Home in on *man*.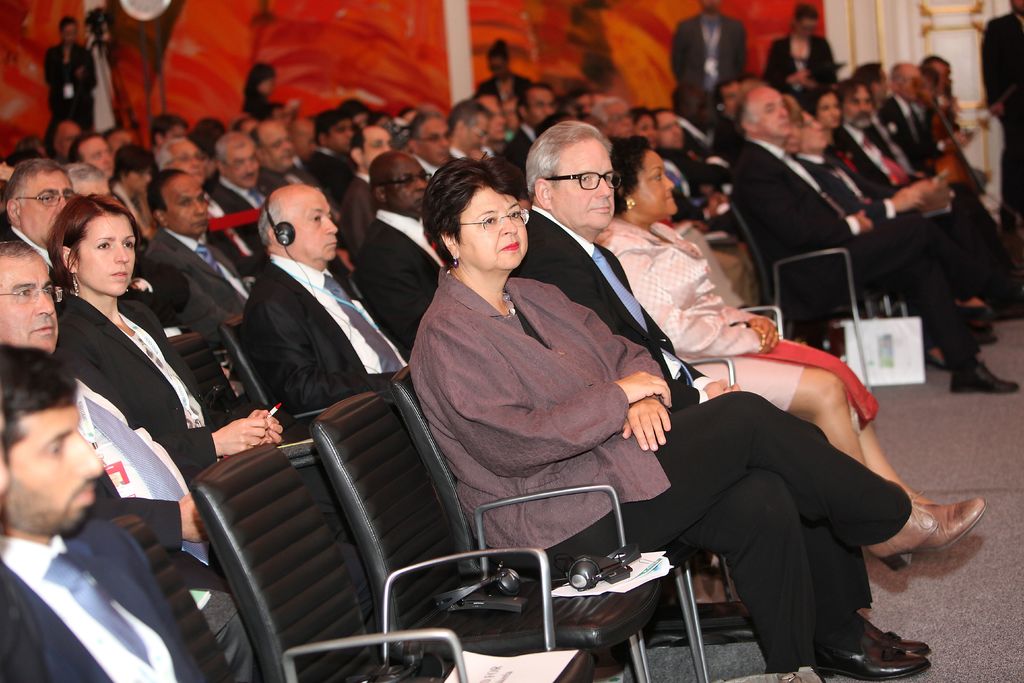
Homed in at pyautogui.locateOnScreen(215, 128, 276, 245).
